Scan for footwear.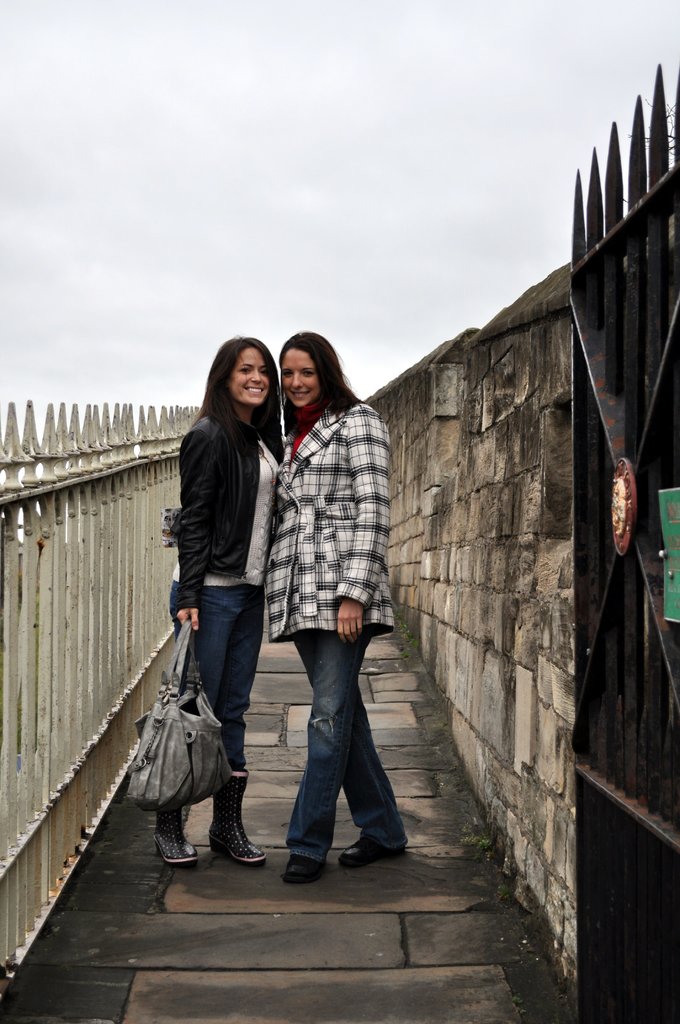
Scan result: {"left": 280, "top": 855, "right": 323, "bottom": 884}.
